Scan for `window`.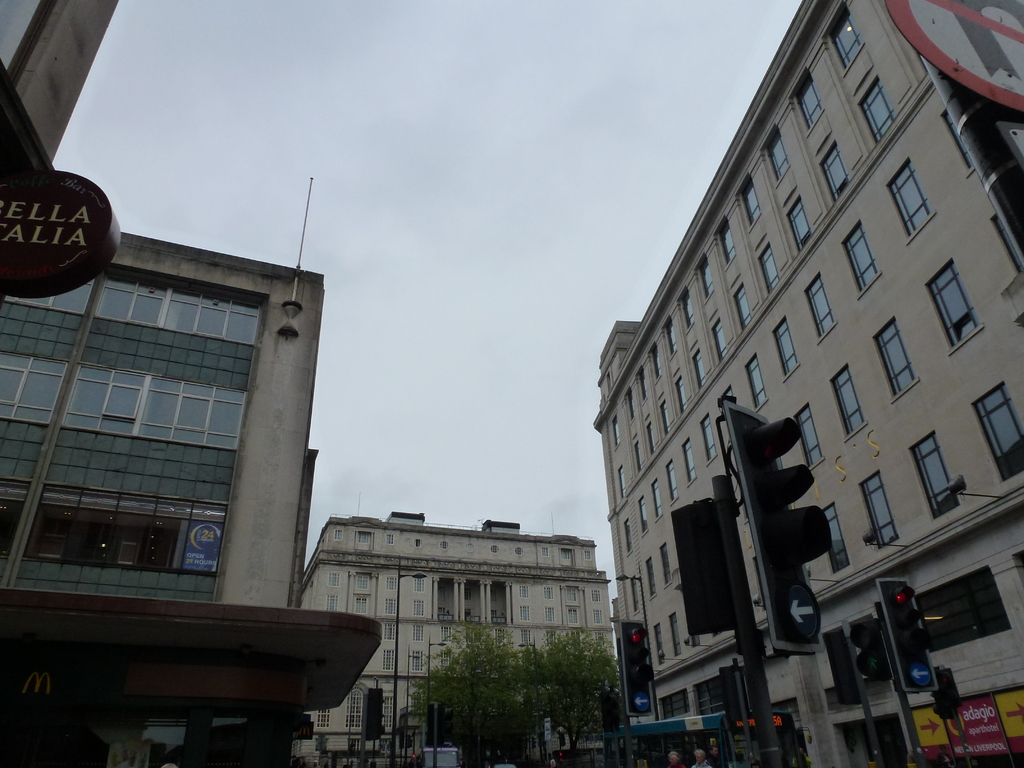
Scan result: x1=756 y1=237 x2=783 y2=295.
